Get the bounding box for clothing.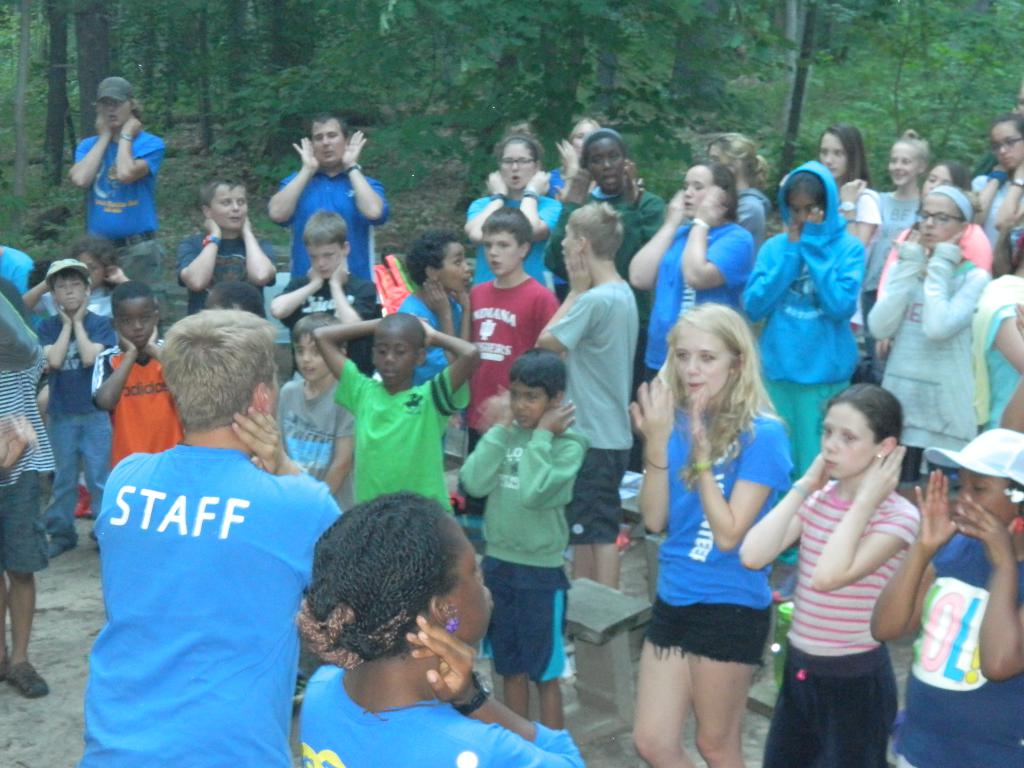
866 240 981 479.
